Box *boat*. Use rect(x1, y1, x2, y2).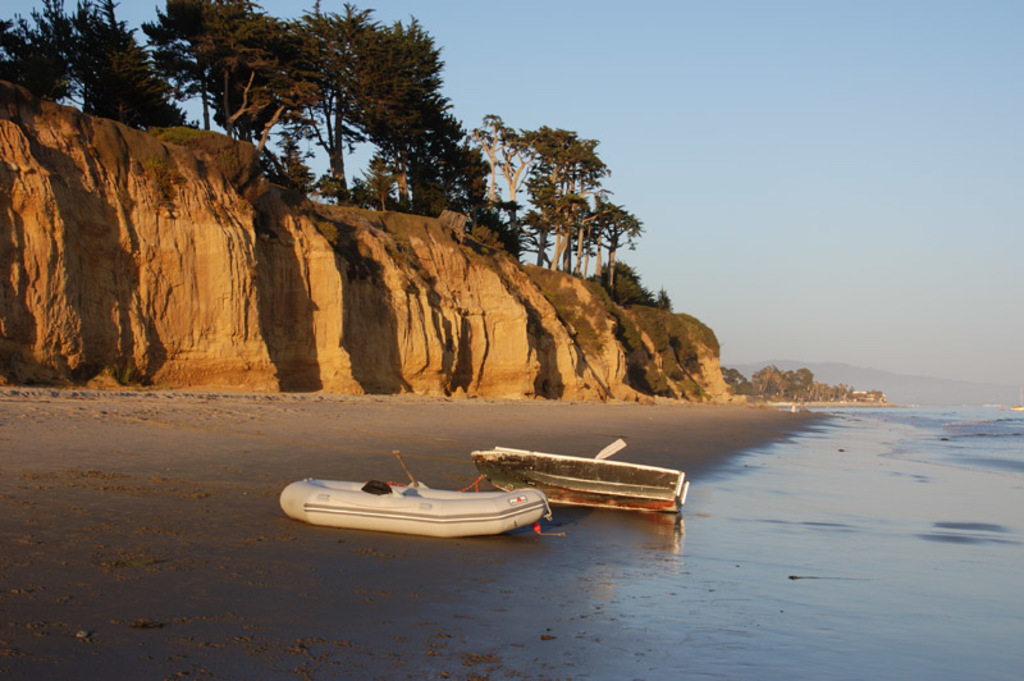
rect(470, 438, 690, 517).
